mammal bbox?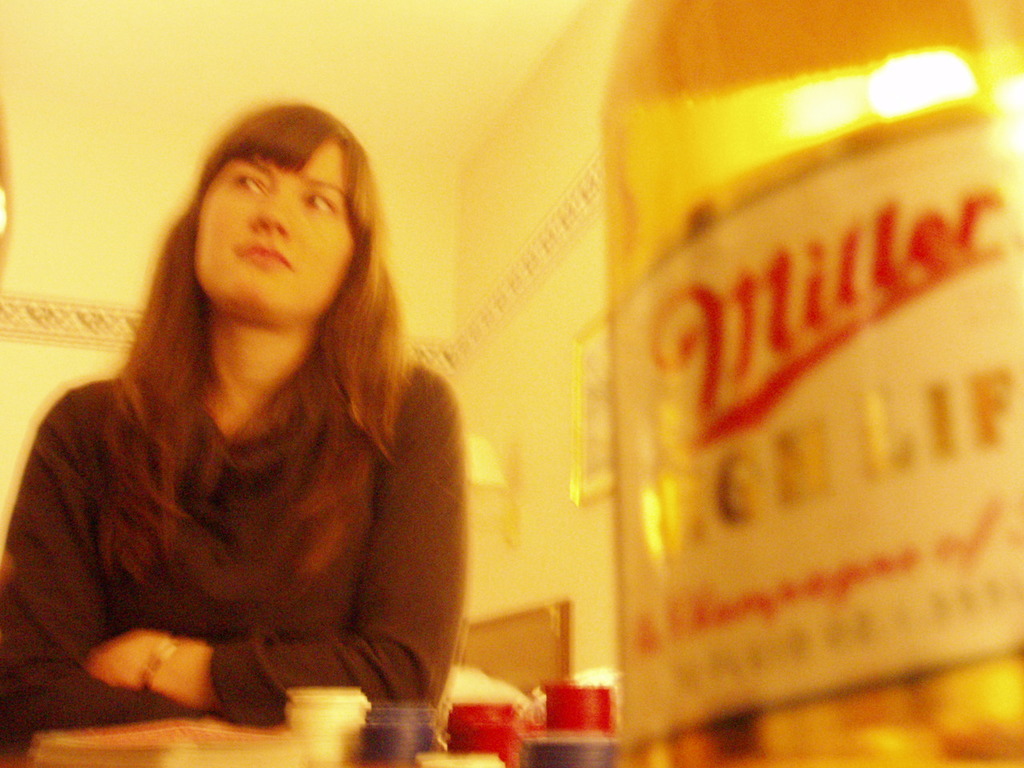
[left=0, top=90, right=480, bottom=754]
